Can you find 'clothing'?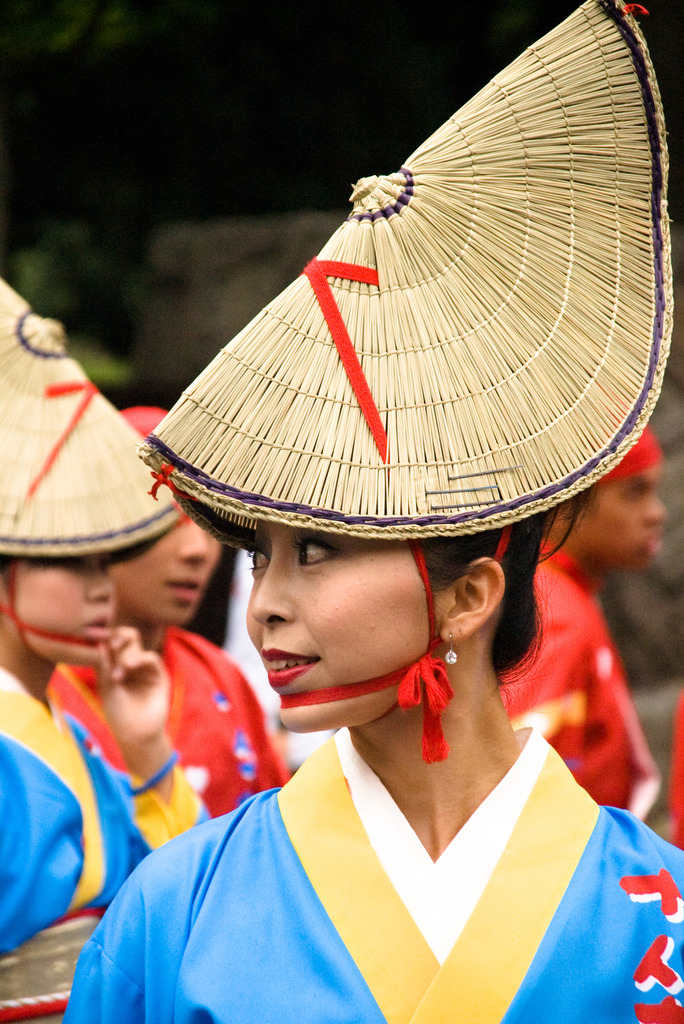
Yes, bounding box: BBox(0, 664, 213, 1023).
